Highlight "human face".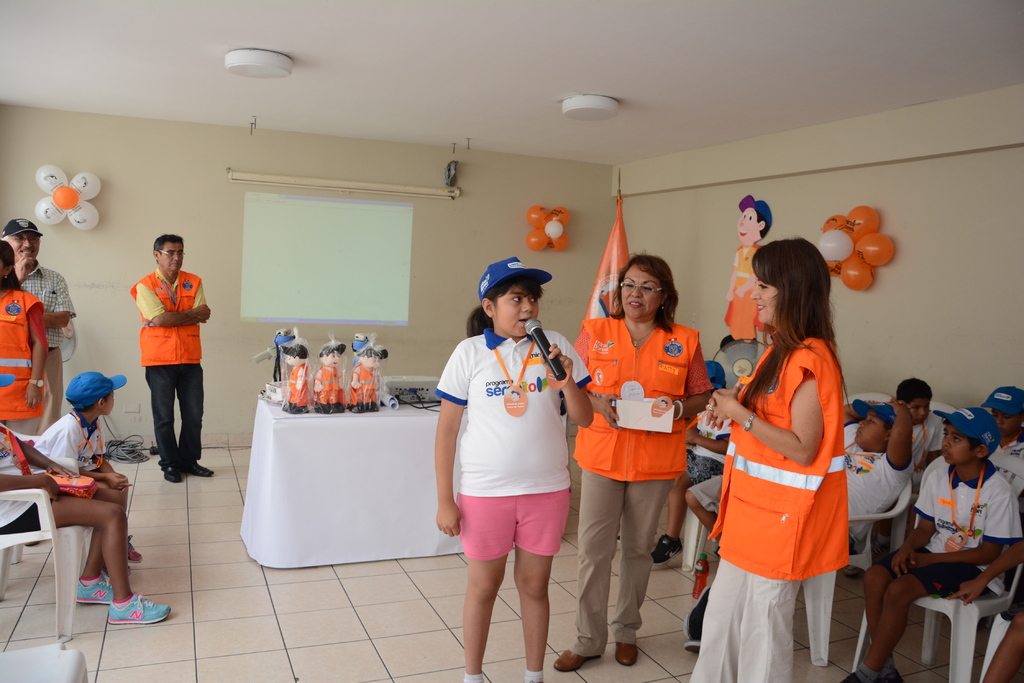
Highlighted region: [911,399,929,419].
